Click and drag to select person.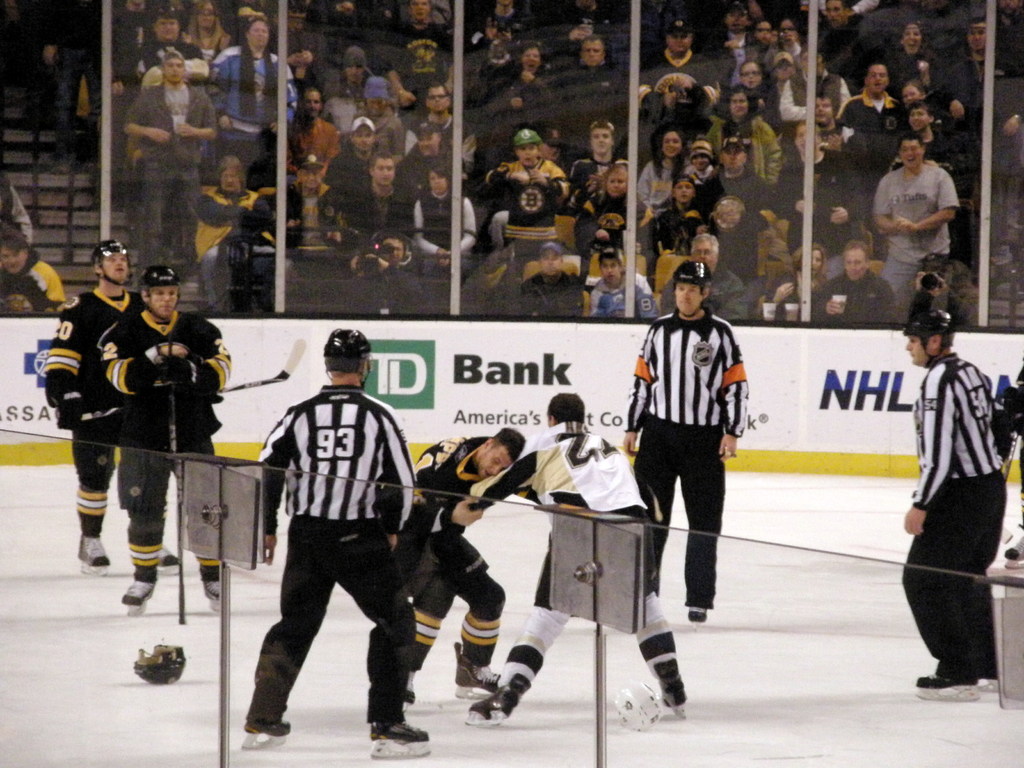
Selection: bbox=[132, 0, 196, 85].
